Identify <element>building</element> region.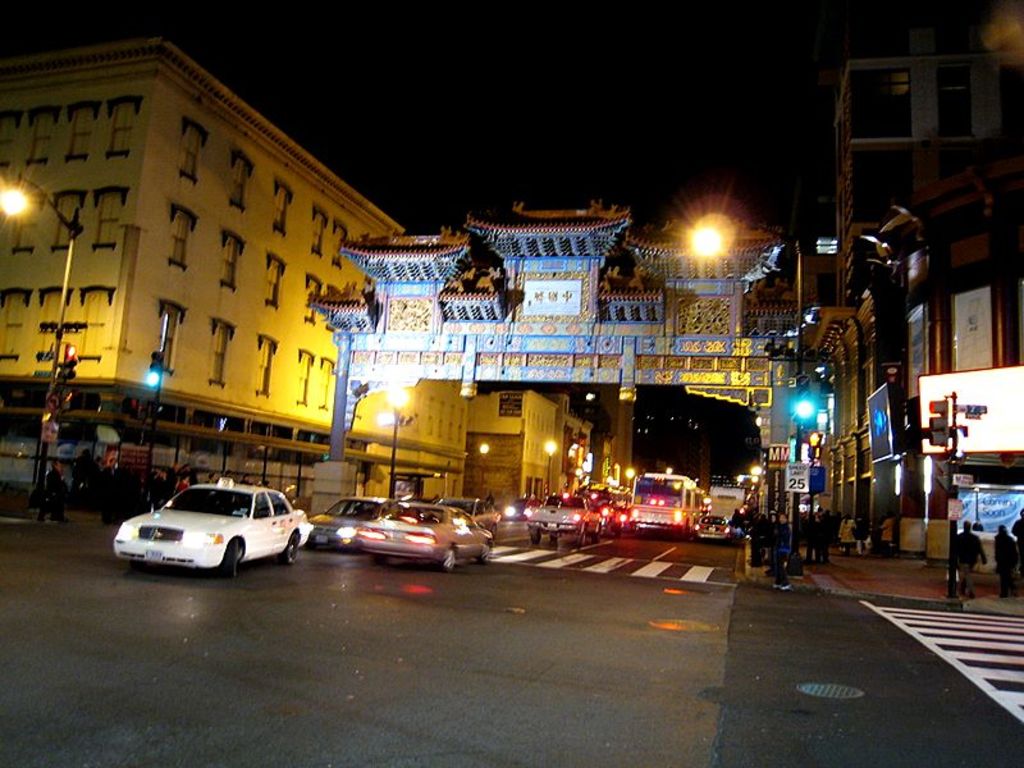
Region: x1=0, y1=37, x2=468, y2=502.
